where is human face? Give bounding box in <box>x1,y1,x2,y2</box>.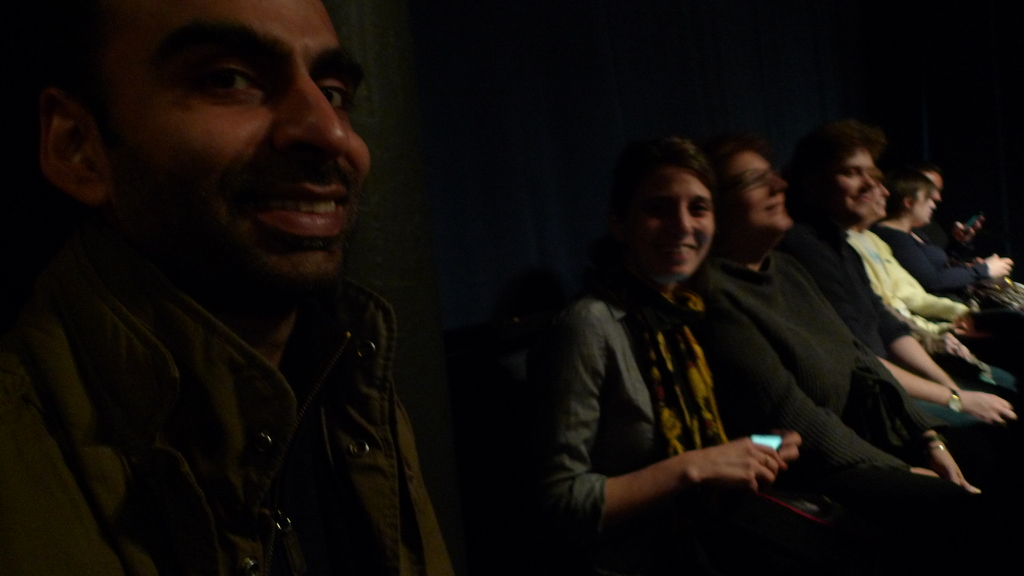
<box>76,5,374,285</box>.
